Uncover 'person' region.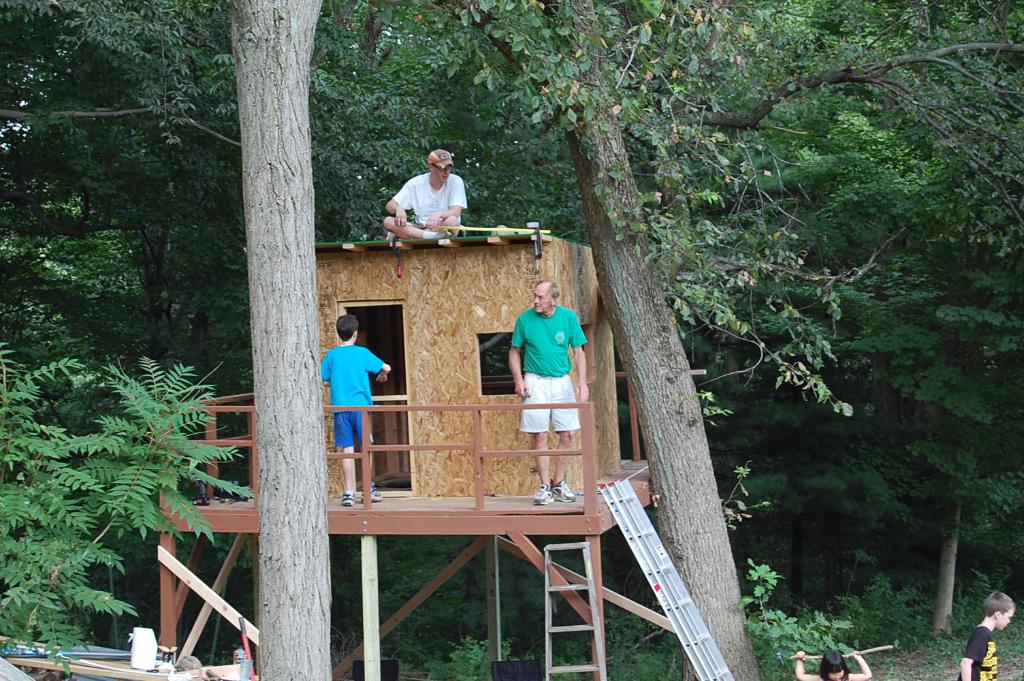
Uncovered: select_region(956, 590, 1012, 680).
